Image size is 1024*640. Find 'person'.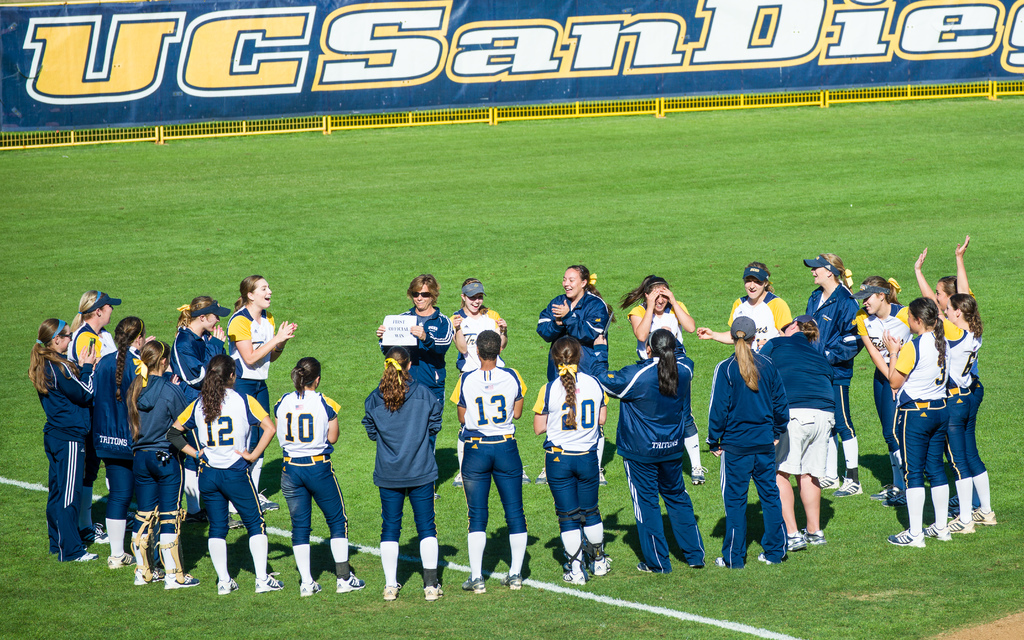
809/252/864/499.
